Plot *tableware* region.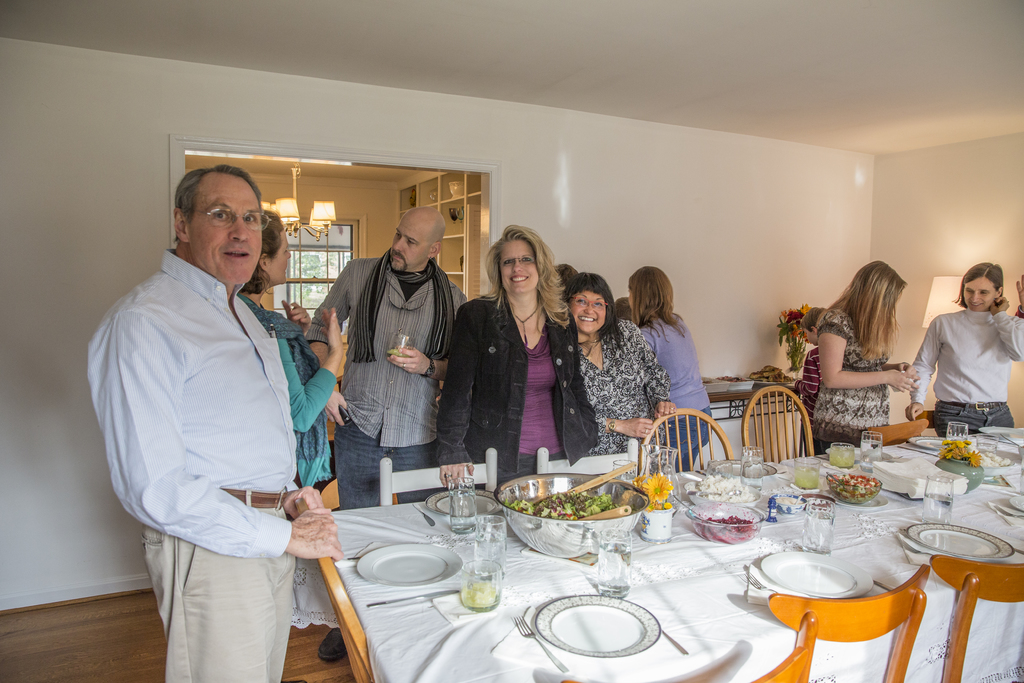
Plotted at {"x1": 447, "y1": 473, "x2": 474, "y2": 536}.
